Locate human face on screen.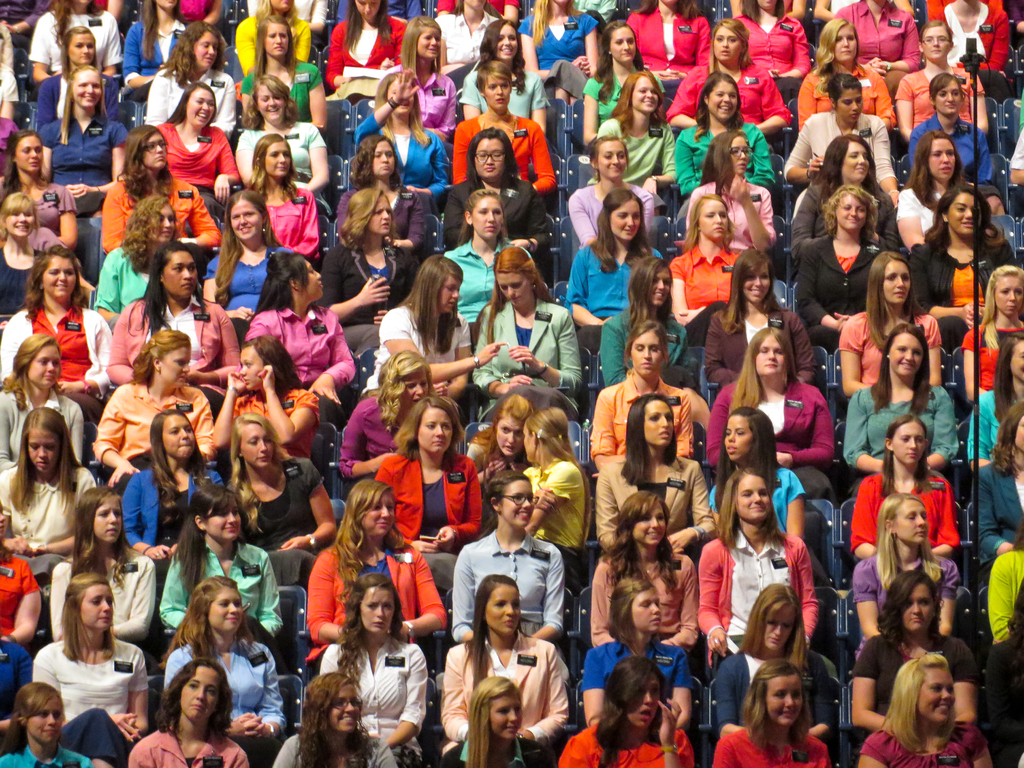
On screen at bbox(76, 0, 88, 7).
